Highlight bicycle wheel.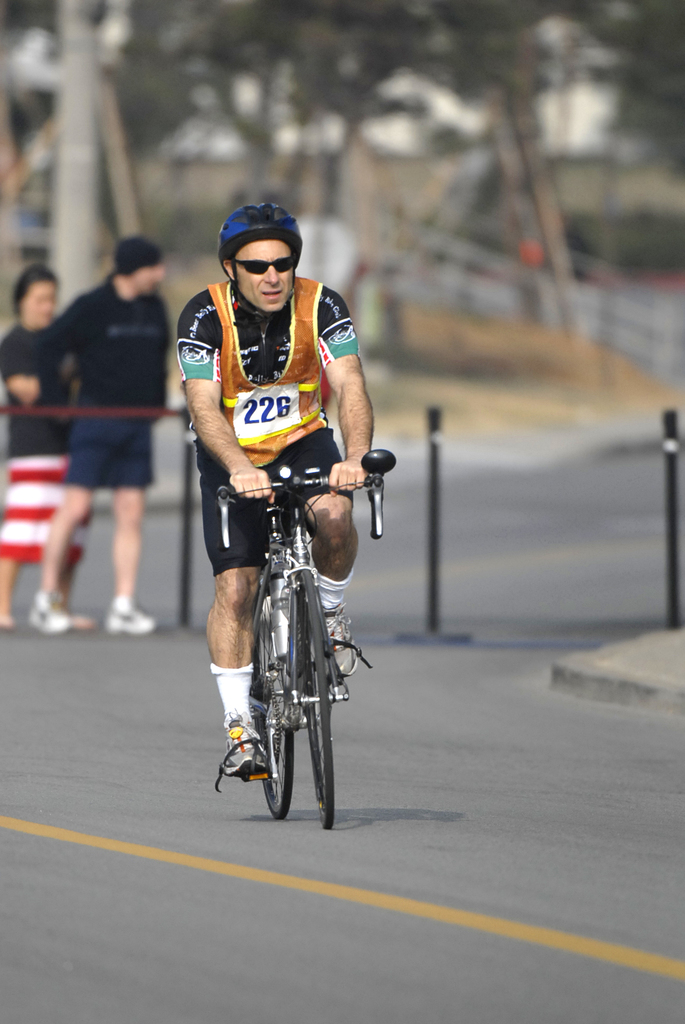
Highlighted region: [302,578,326,830].
